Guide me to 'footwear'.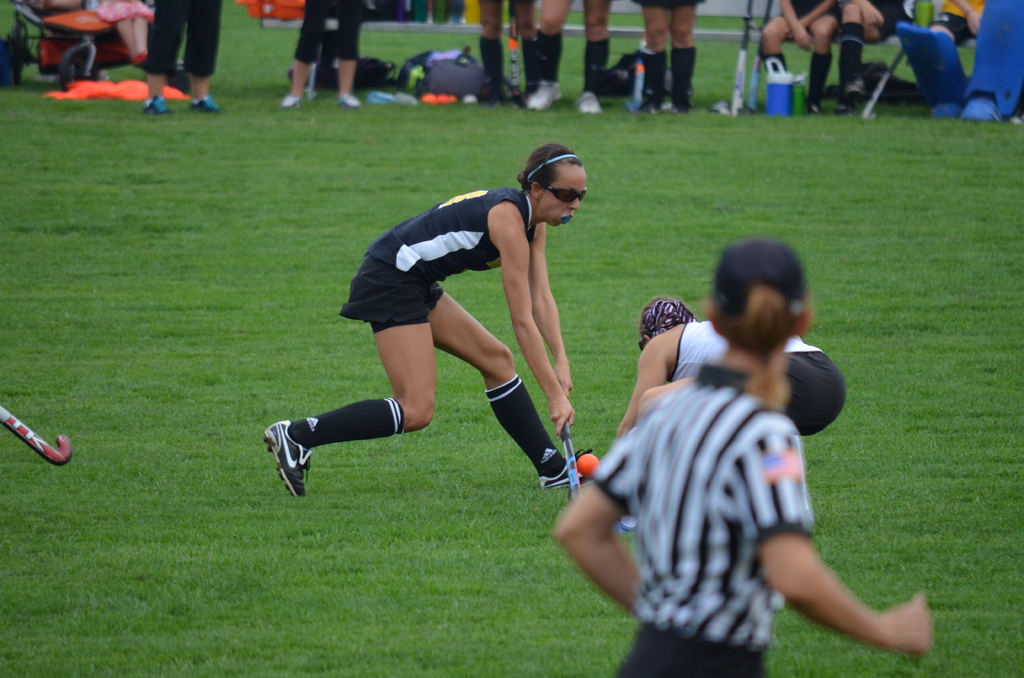
Guidance: <box>189,90,223,112</box>.
